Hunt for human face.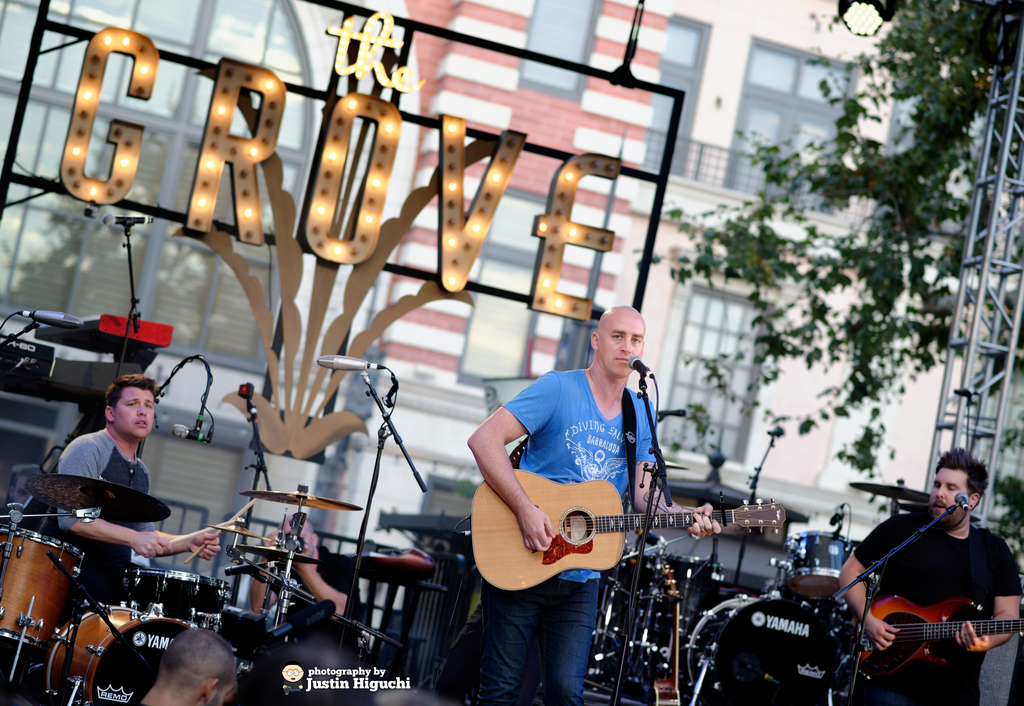
Hunted down at crop(116, 386, 154, 444).
